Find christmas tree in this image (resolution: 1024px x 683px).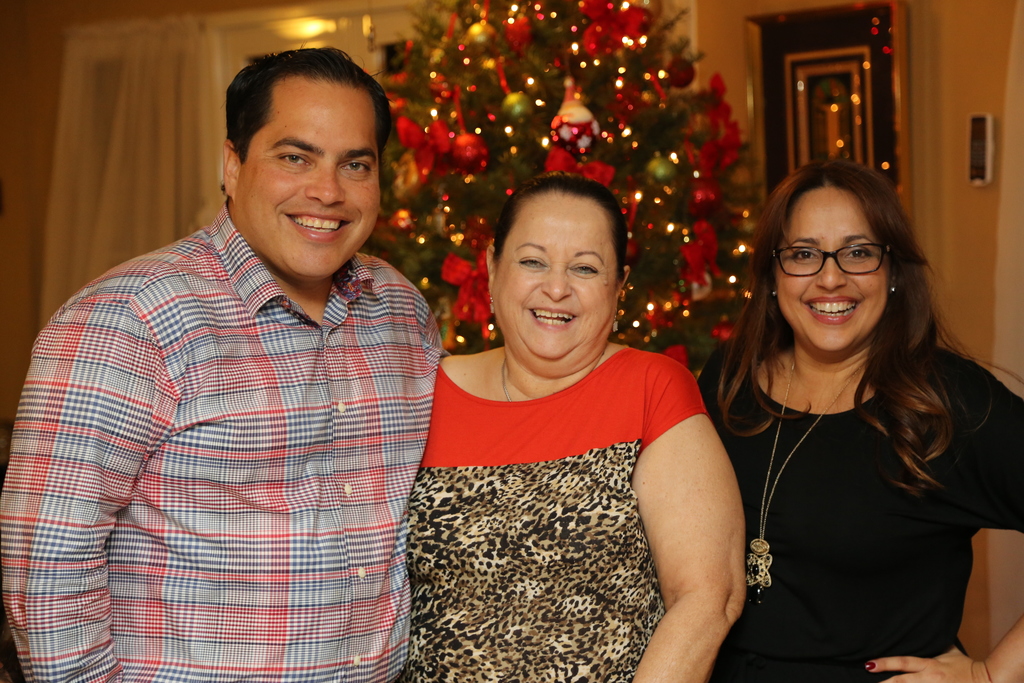
bbox=(356, 0, 772, 359).
